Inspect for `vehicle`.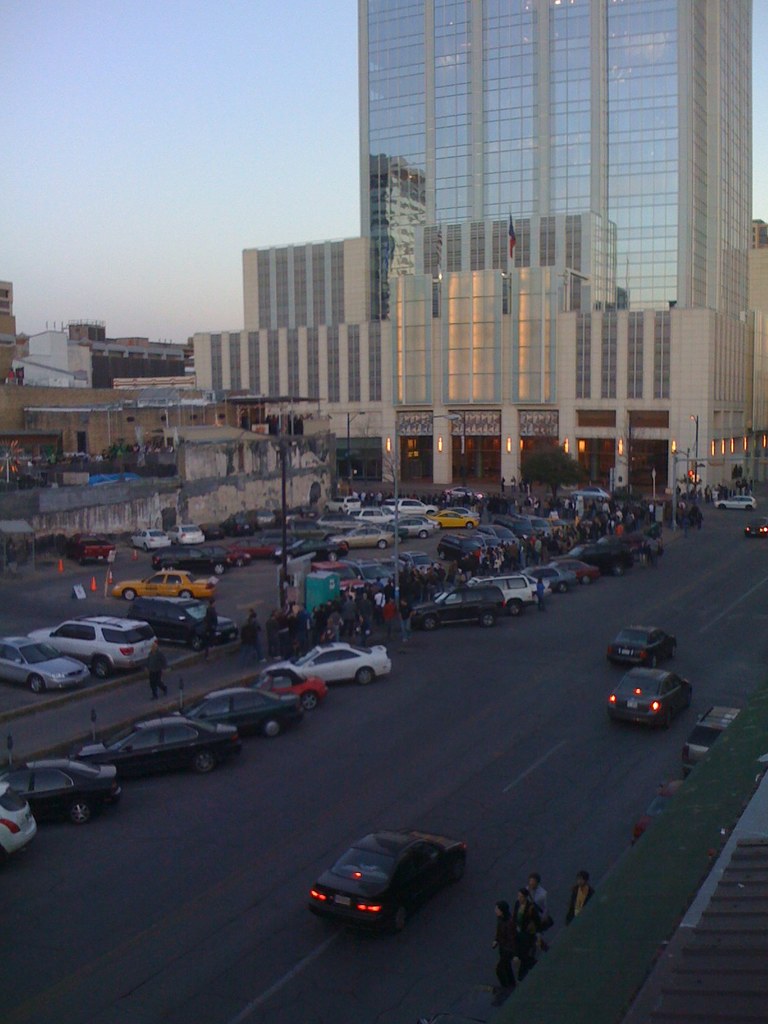
Inspection: bbox=[124, 597, 242, 653].
